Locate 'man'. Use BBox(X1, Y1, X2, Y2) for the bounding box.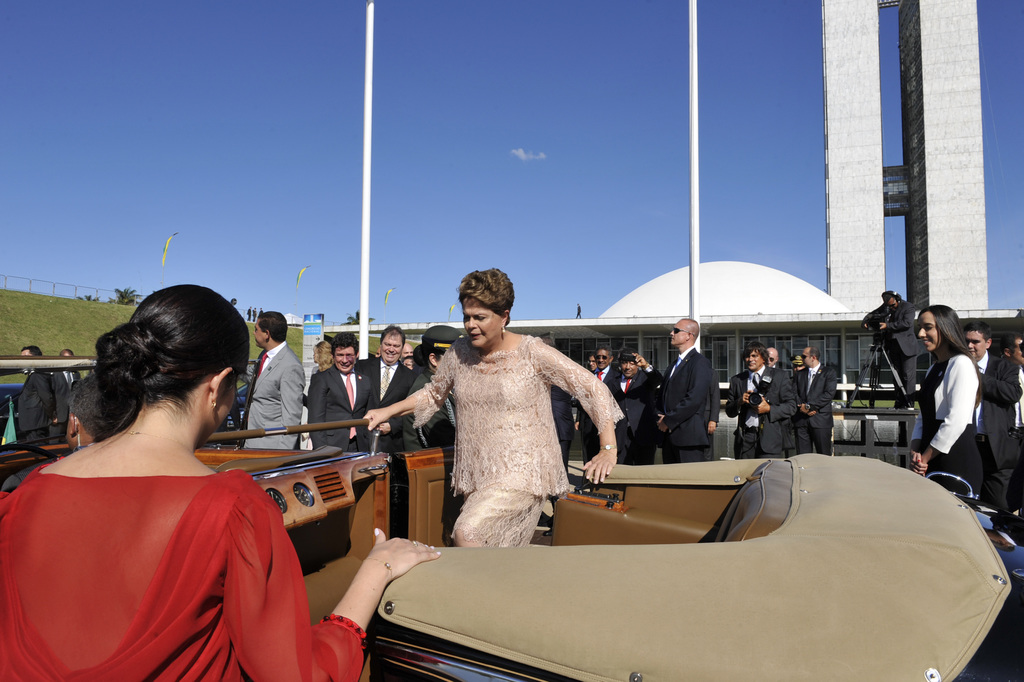
BBox(797, 349, 835, 454).
